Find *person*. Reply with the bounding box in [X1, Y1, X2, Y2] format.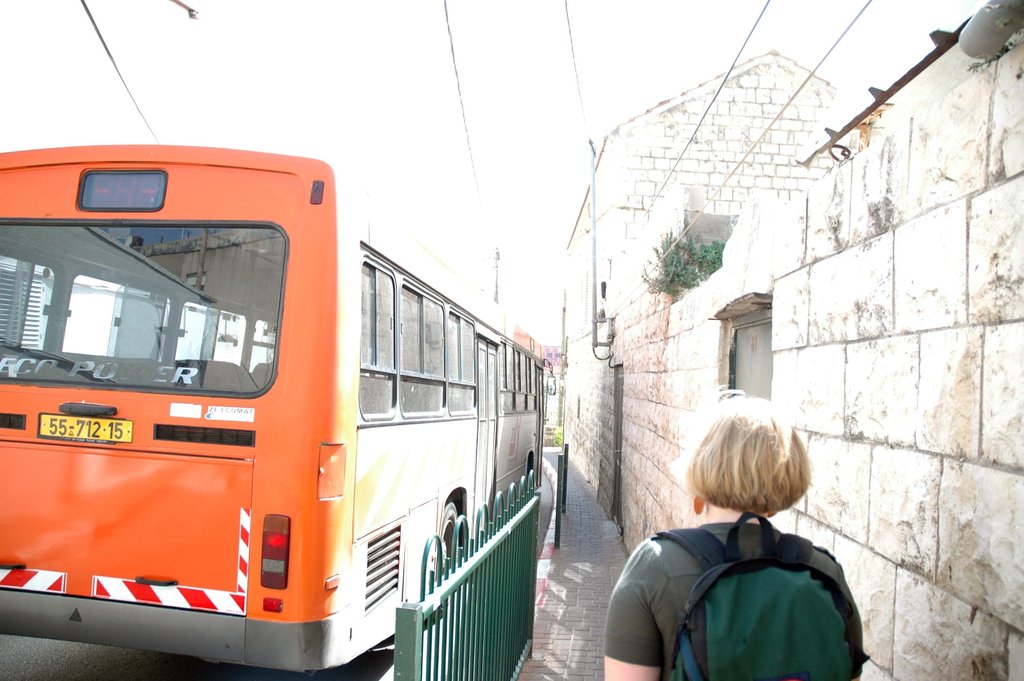
[620, 411, 877, 668].
